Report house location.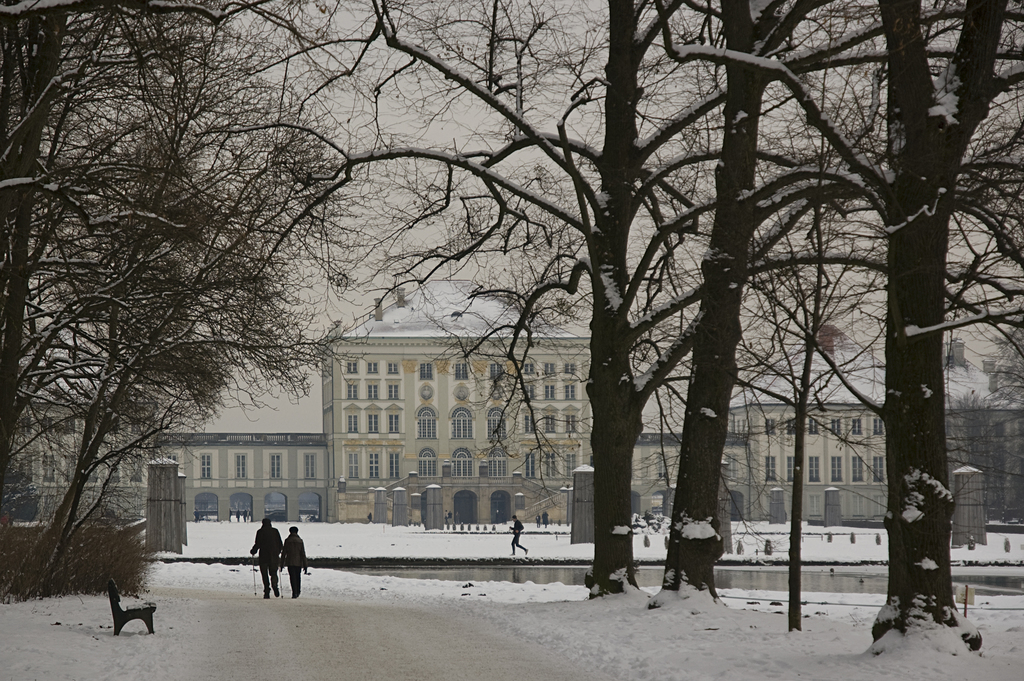
Report: [946,340,1023,545].
